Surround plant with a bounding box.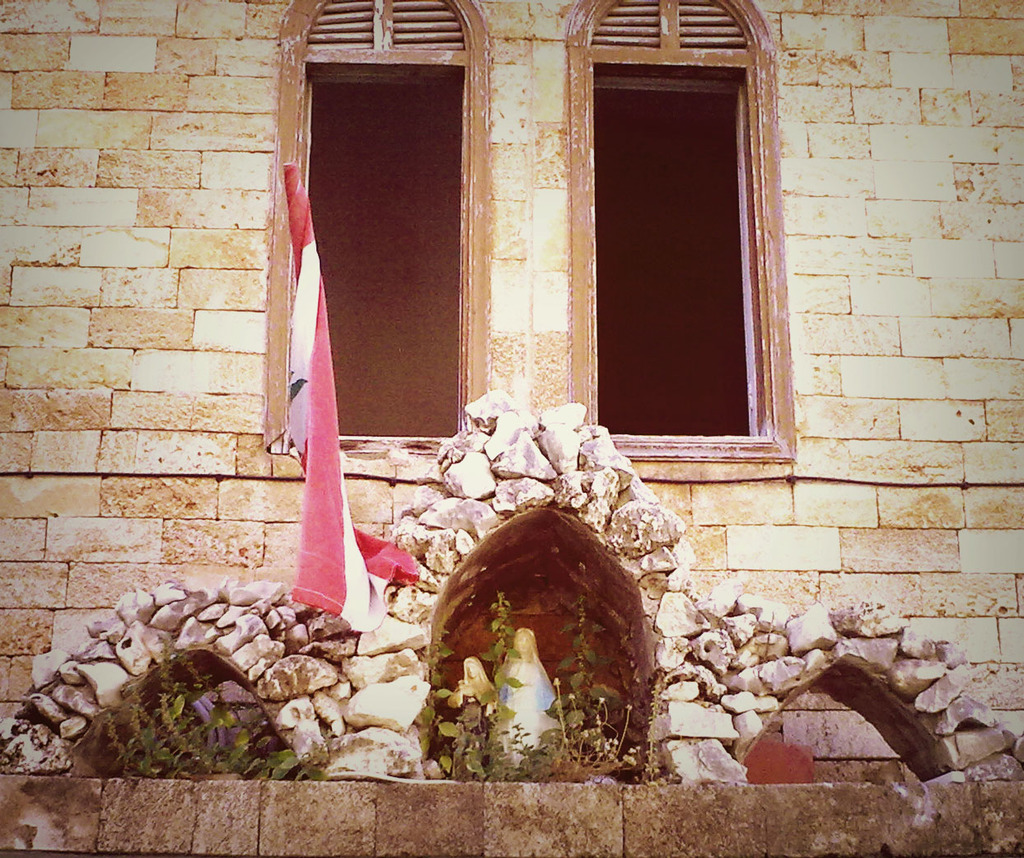
[left=55, top=632, right=294, bottom=785].
